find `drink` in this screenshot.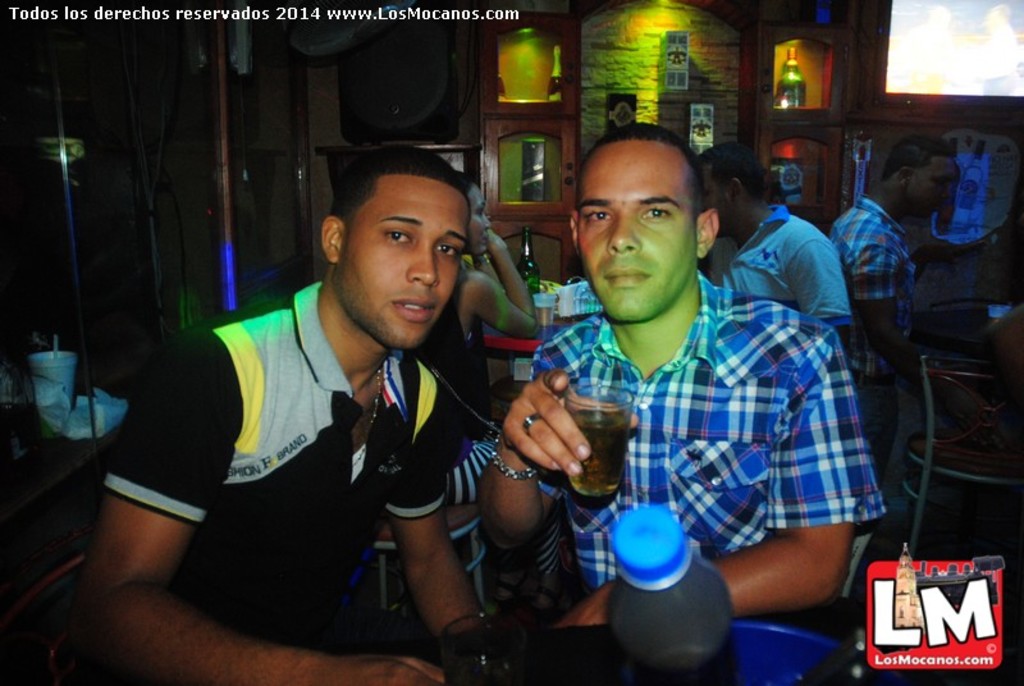
The bounding box for `drink` is locate(571, 413, 626, 489).
